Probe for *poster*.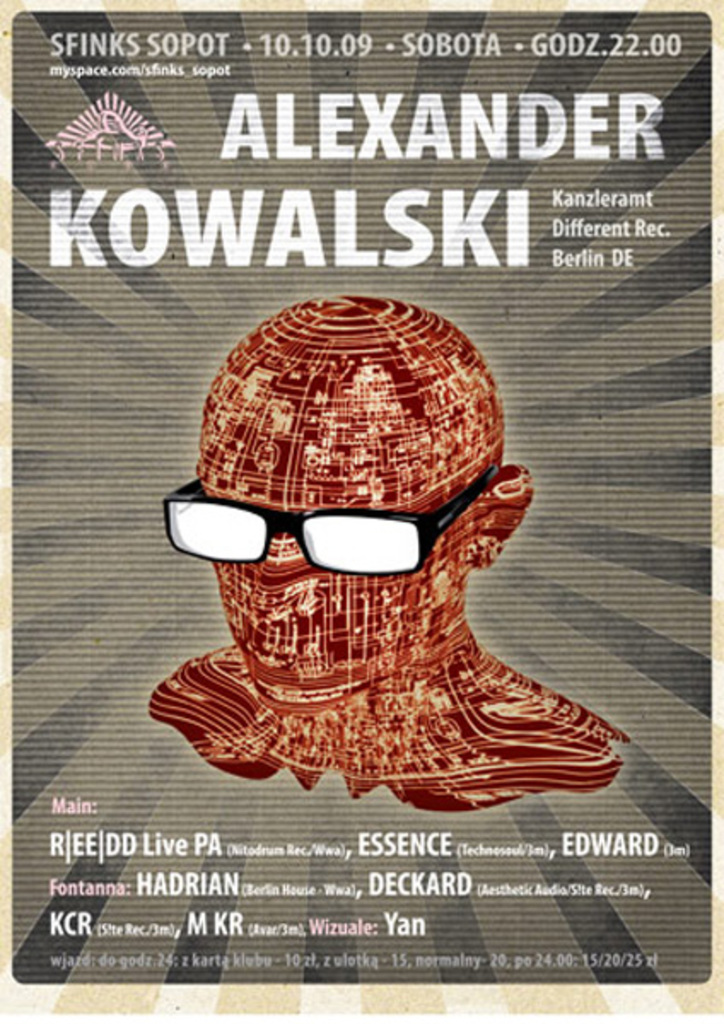
Probe result: [left=0, top=0, right=722, bottom=1022].
